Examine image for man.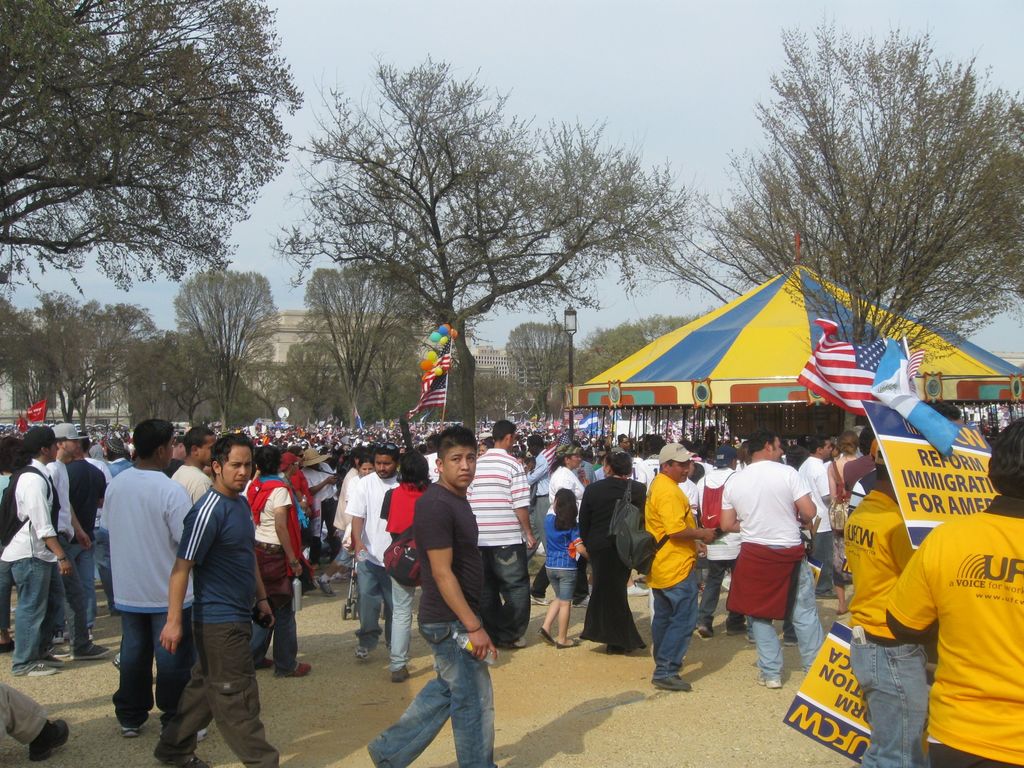
Examination result: Rect(634, 433, 723, 691).
